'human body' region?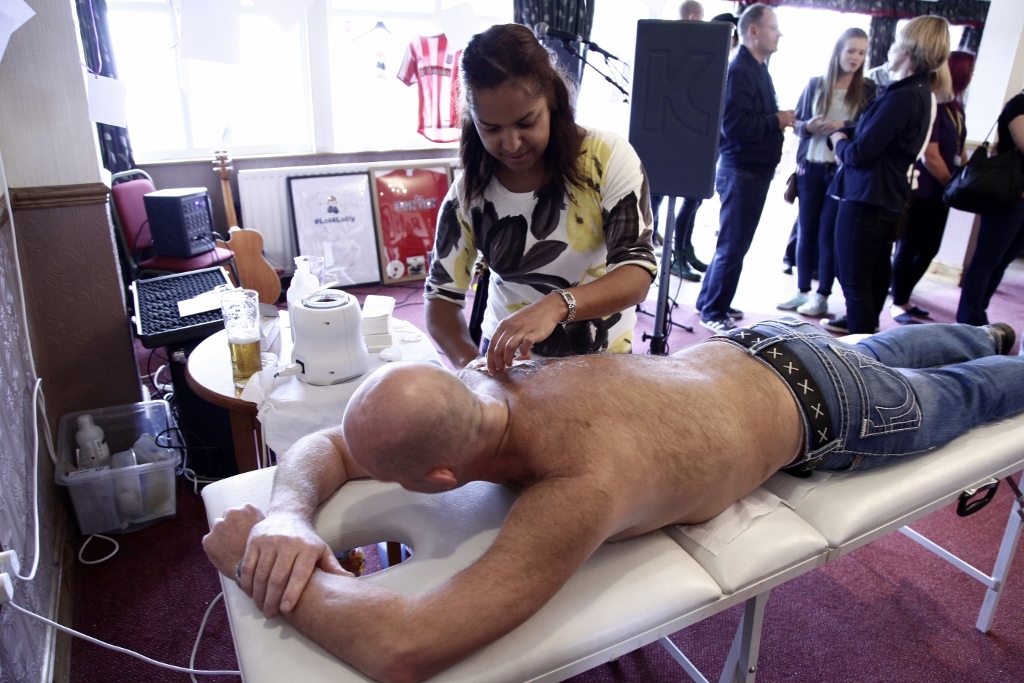
bbox=[943, 91, 1023, 328]
